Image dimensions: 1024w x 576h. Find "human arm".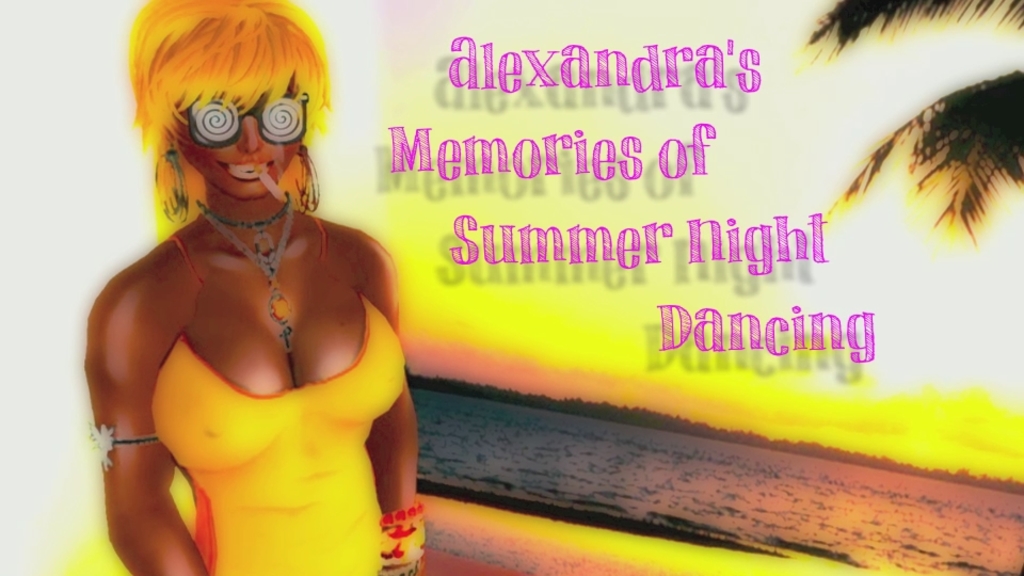
box(97, 343, 199, 566).
